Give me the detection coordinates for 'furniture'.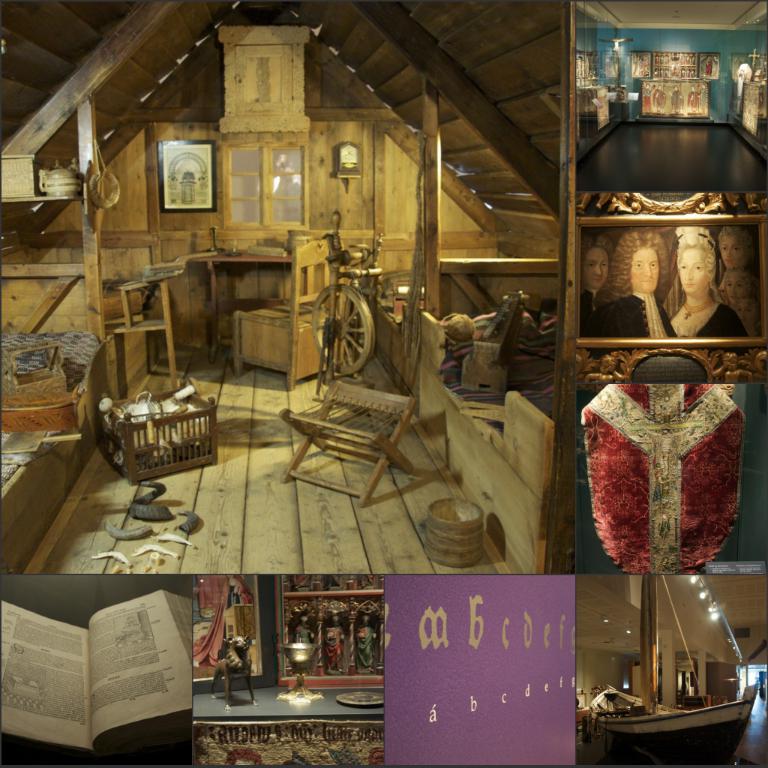
[741, 79, 764, 136].
